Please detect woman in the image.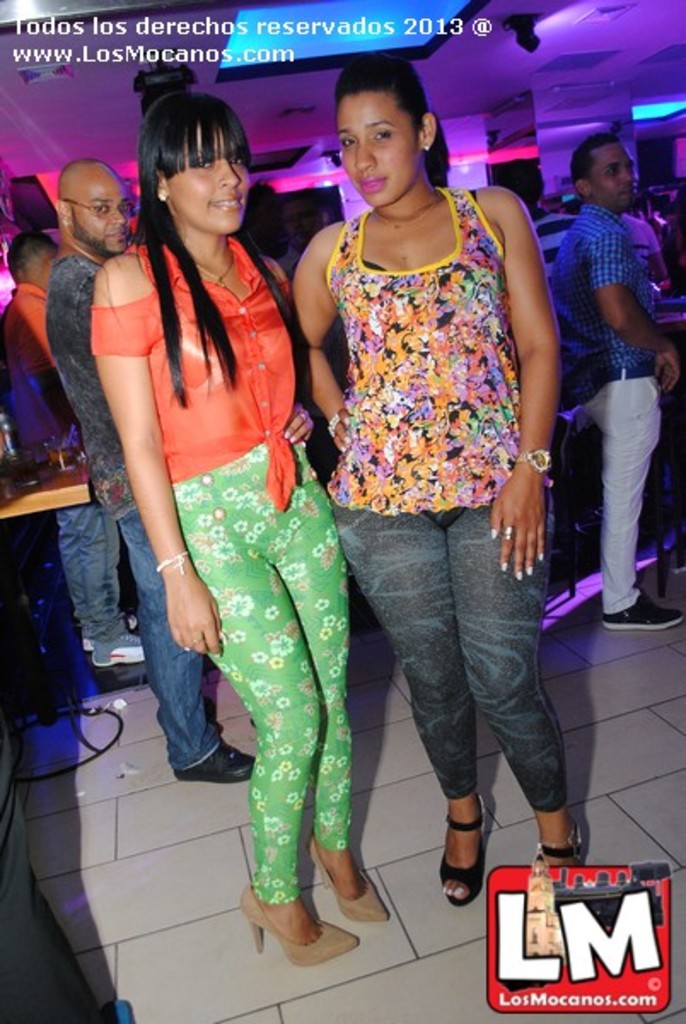
Rect(288, 53, 592, 915).
